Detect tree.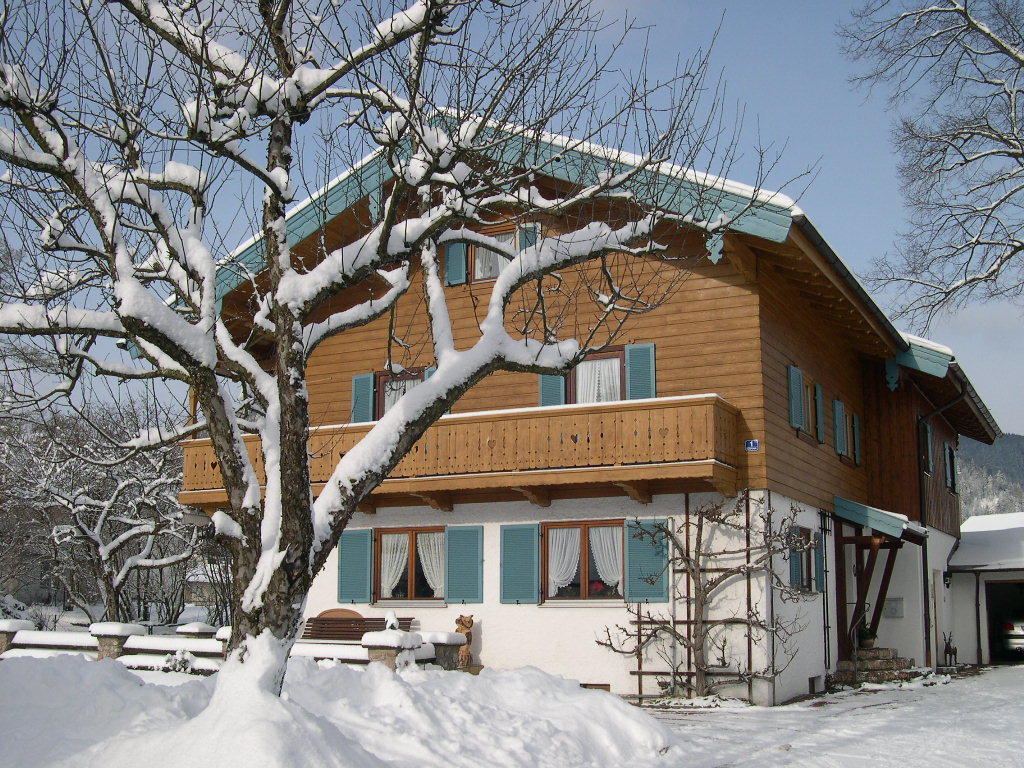
Detected at 0, 0, 838, 709.
